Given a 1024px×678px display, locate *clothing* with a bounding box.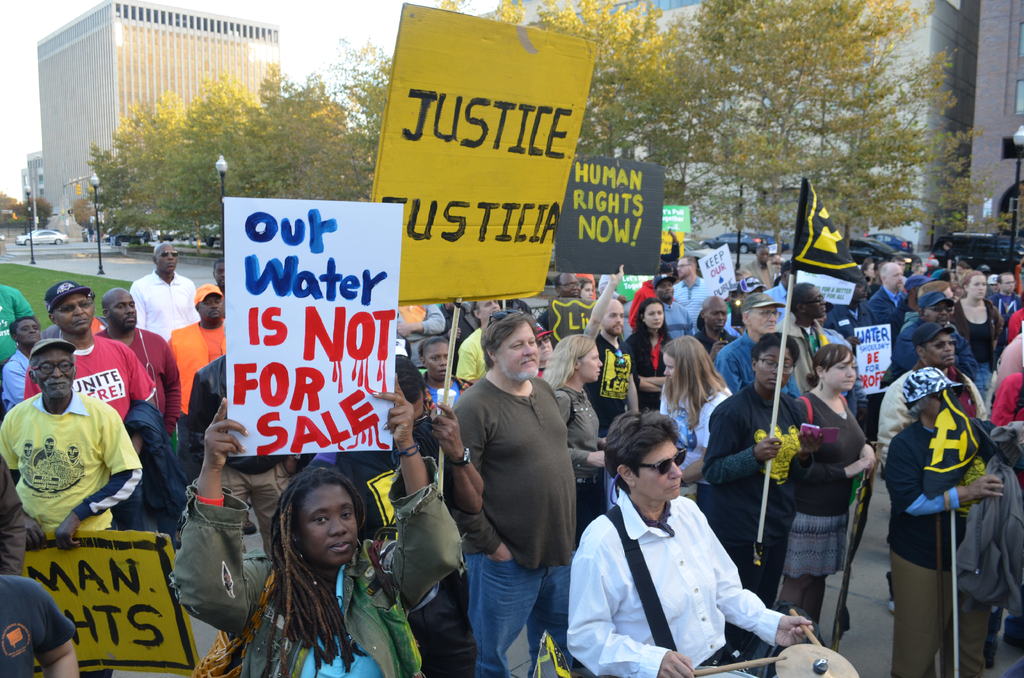
Located: 0:352:29:417.
